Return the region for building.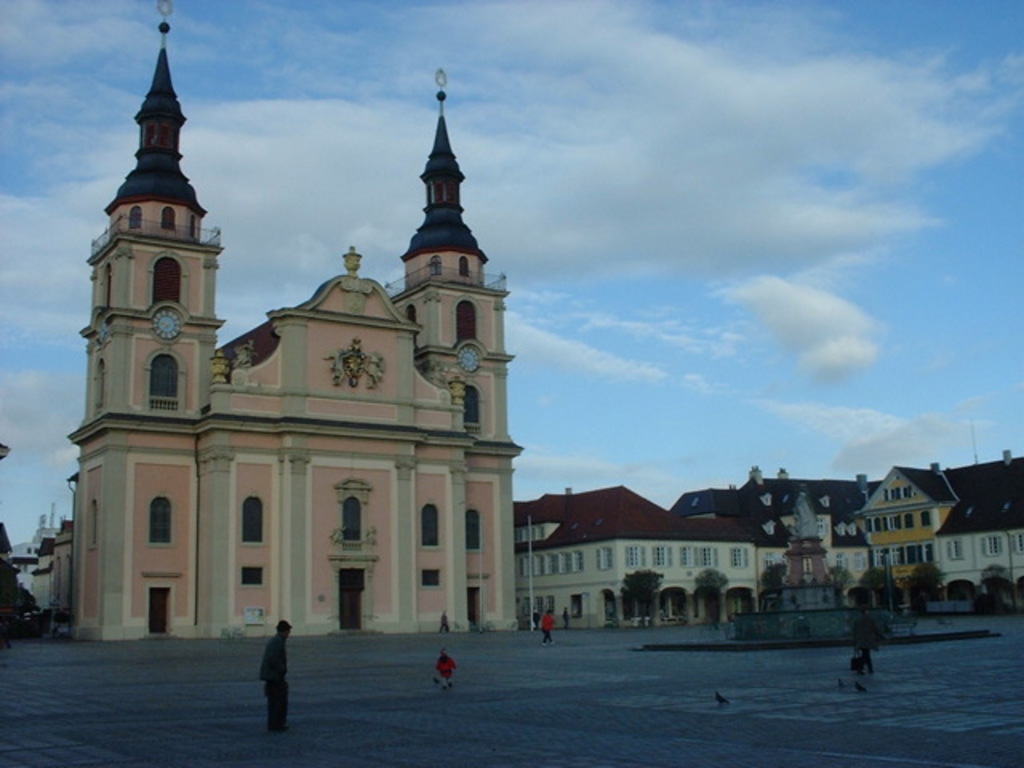
left=512, top=478, right=750, bottom=619.
